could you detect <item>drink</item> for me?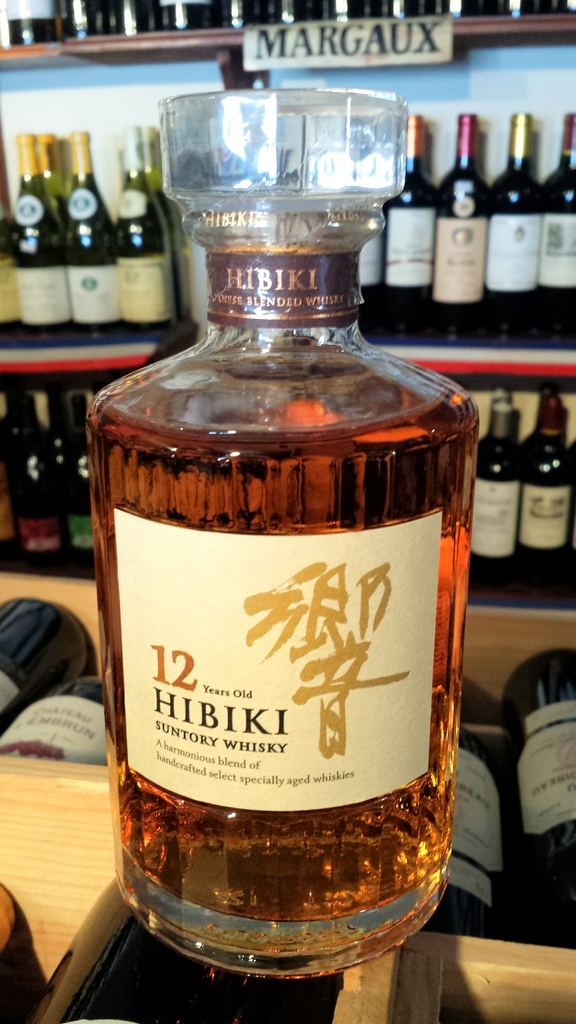
Detection result: (82, 87, 479, 988).
